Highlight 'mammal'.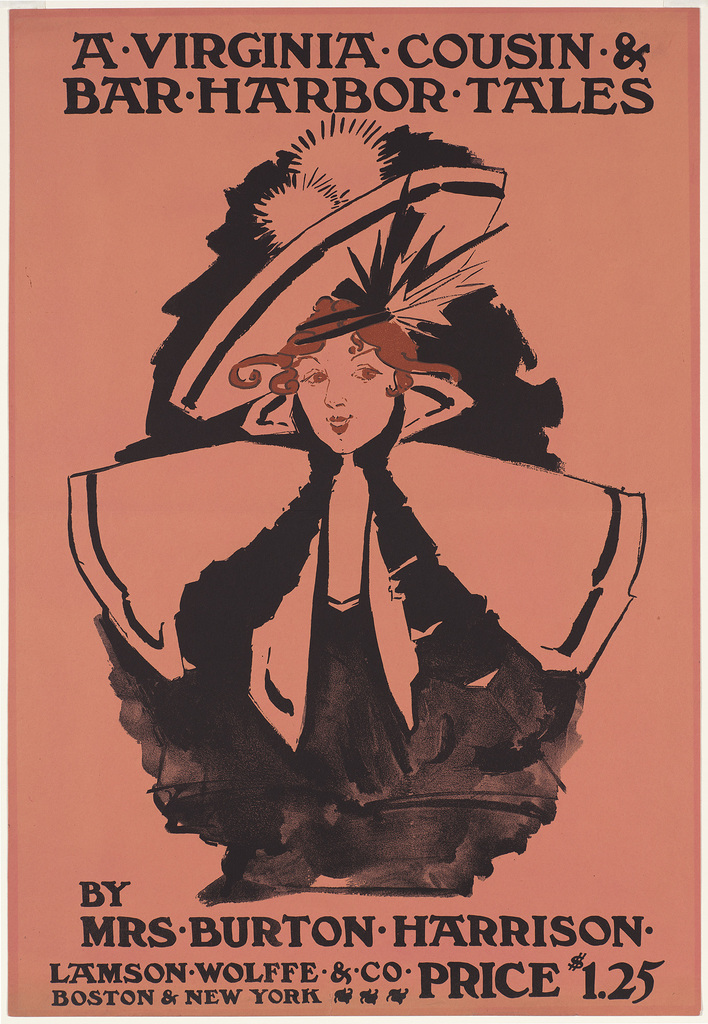
Highlighted region: [117,284,567,890].
